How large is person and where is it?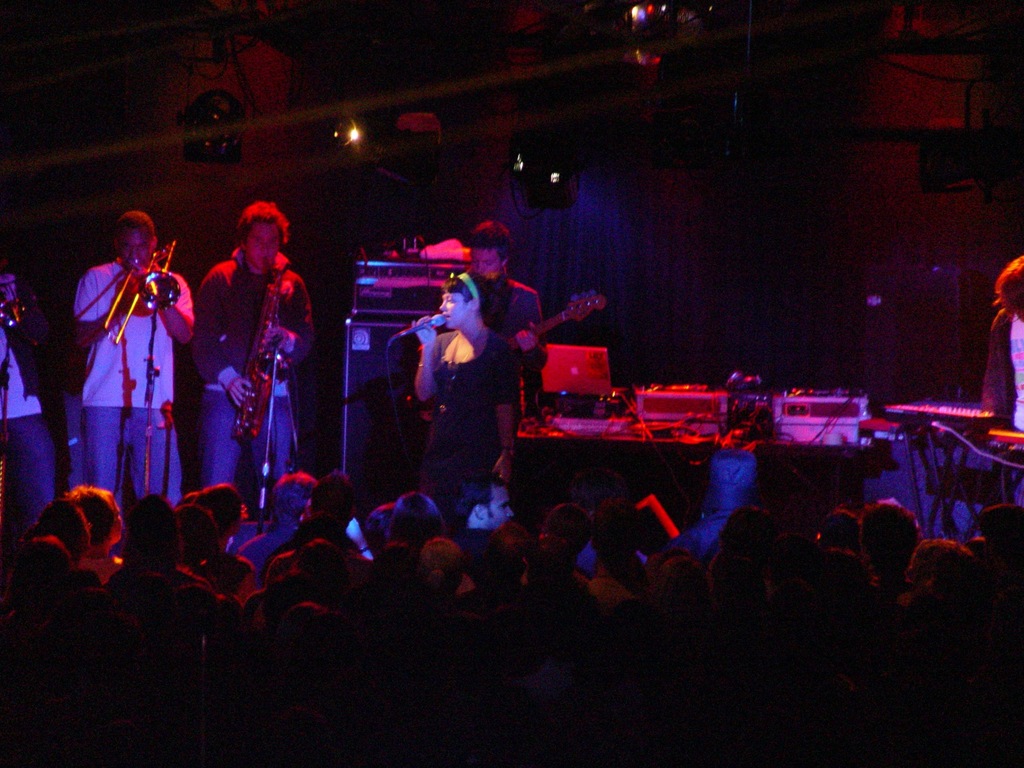
Bounding box: 0,240,72,525.
